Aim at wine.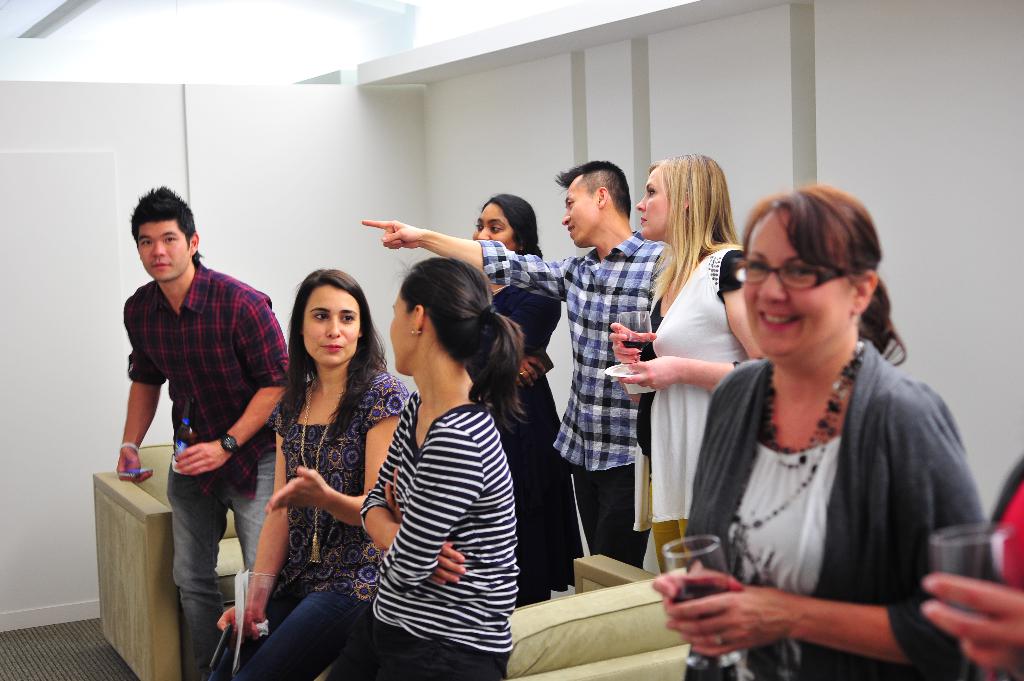
Aimed at [x1=621, y1=337, x2=648, y2=354].
